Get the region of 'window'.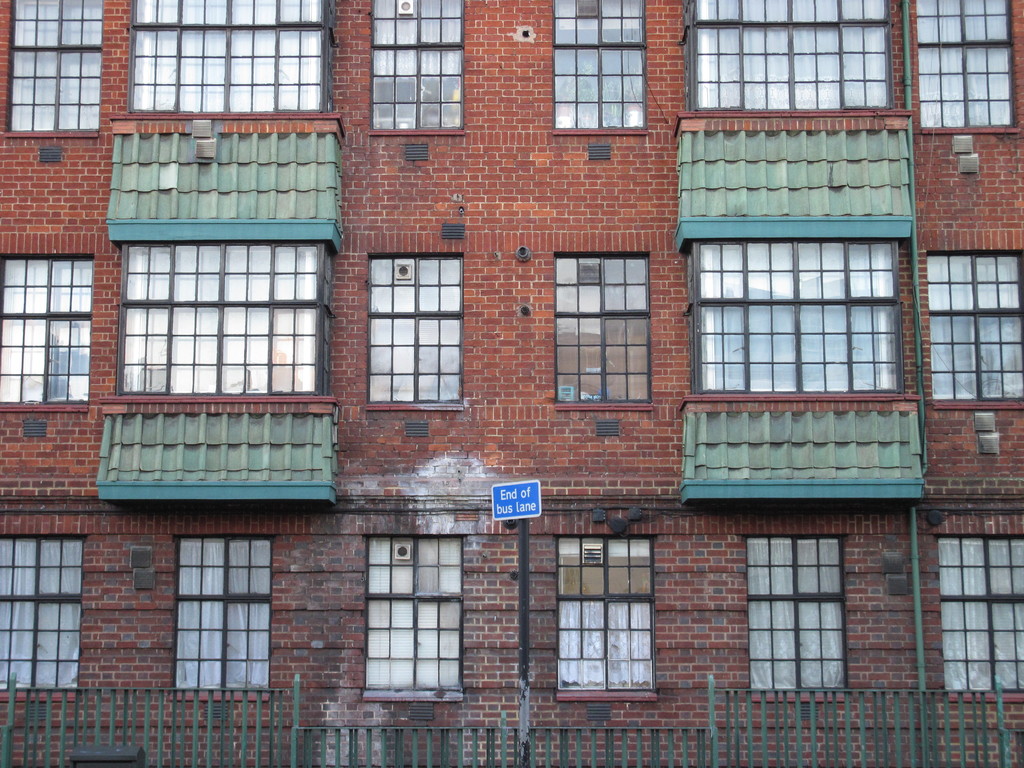
<box>0,536,83,689</box>.
